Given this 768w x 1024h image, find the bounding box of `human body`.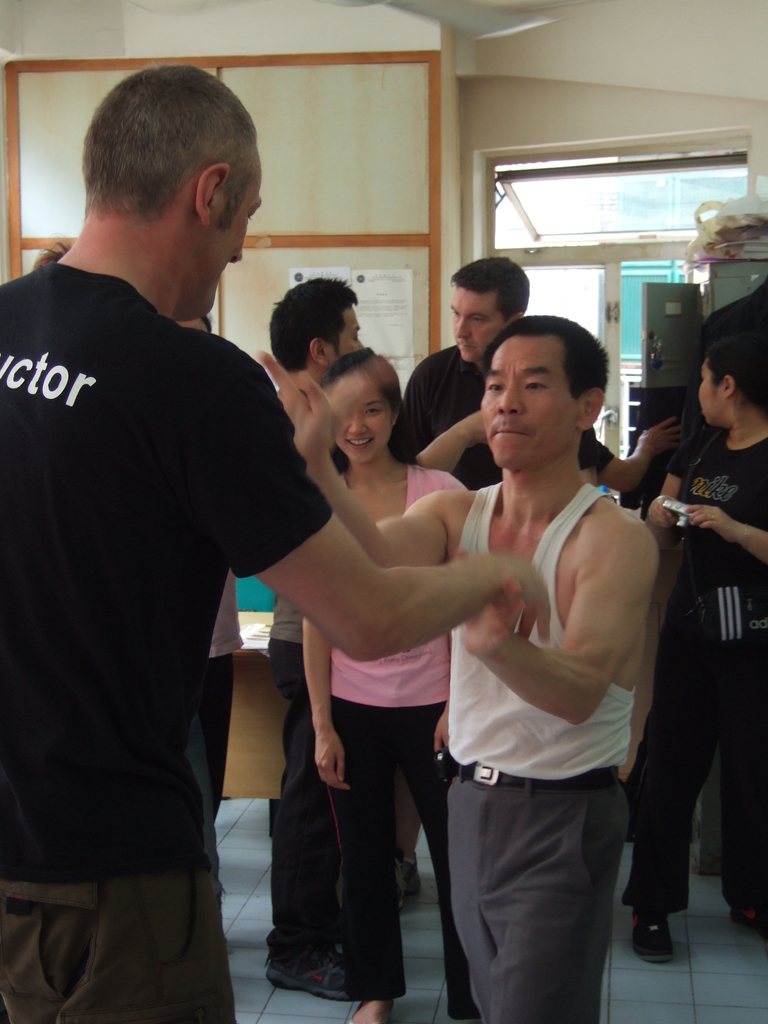
Rect(273, 270, 381, 1000).
